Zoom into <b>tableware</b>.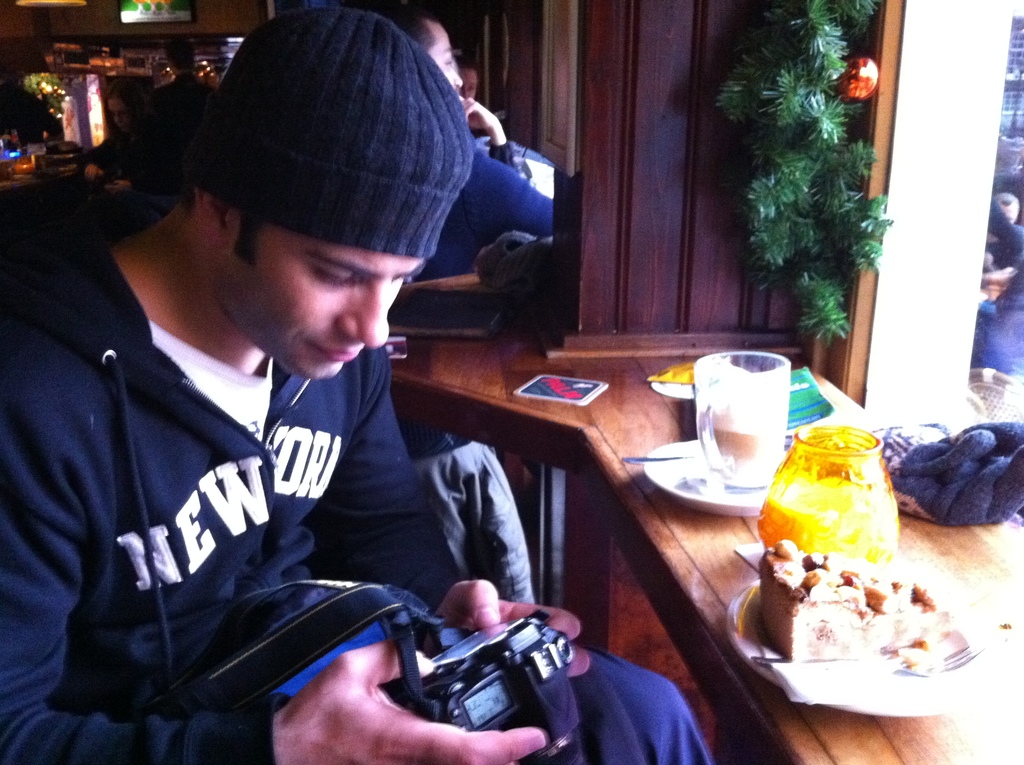
Zoom target: <box>623,444,701,465</box>.
